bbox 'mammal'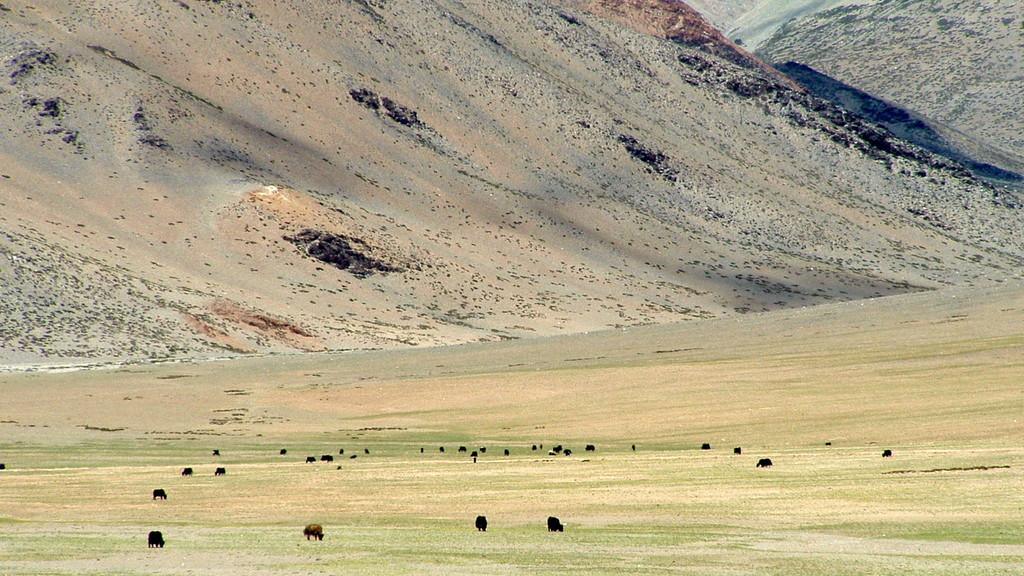
region(537, 443, 542, 452)
